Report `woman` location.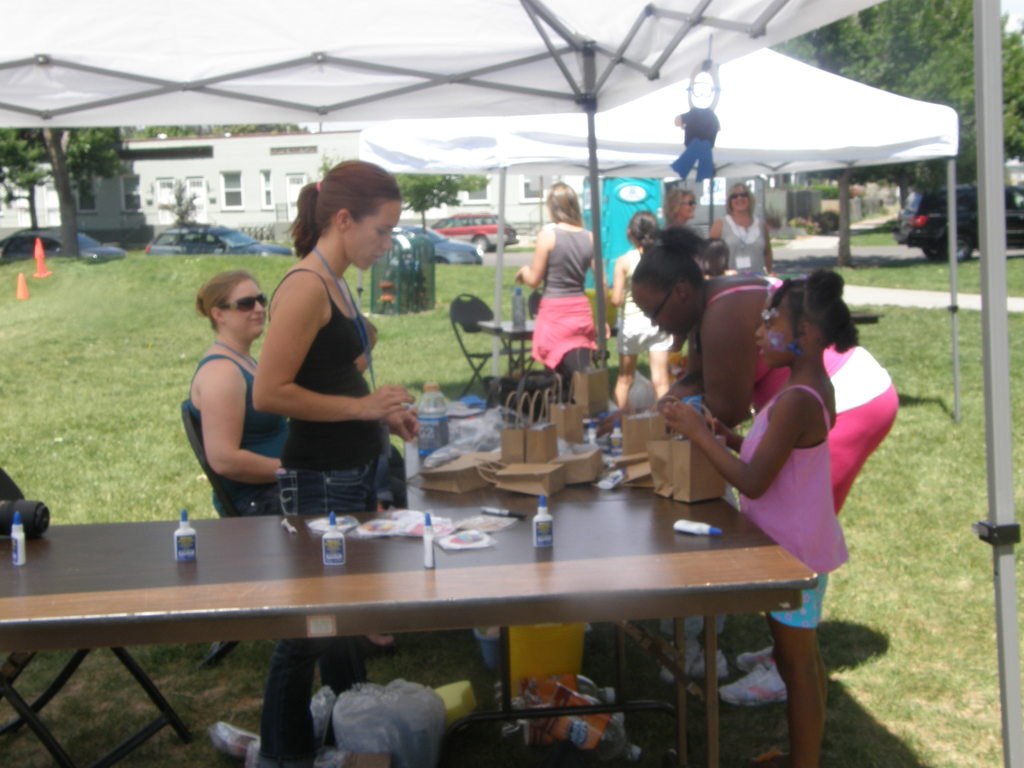
Report: rect(633, 225, 902, 512).
